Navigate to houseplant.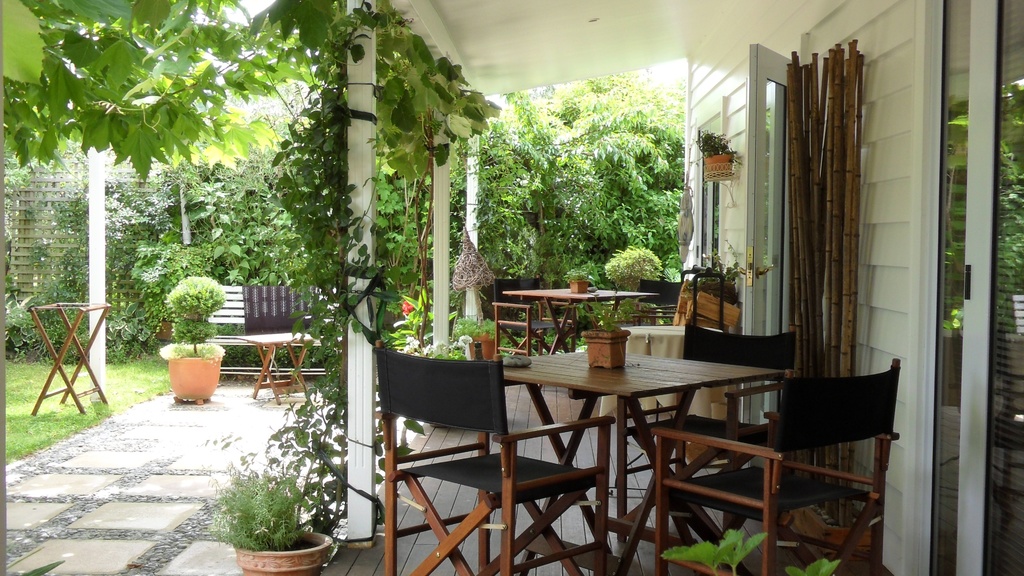
Navigation target: <bbox>158, 286, 242, 404</bbox>.
